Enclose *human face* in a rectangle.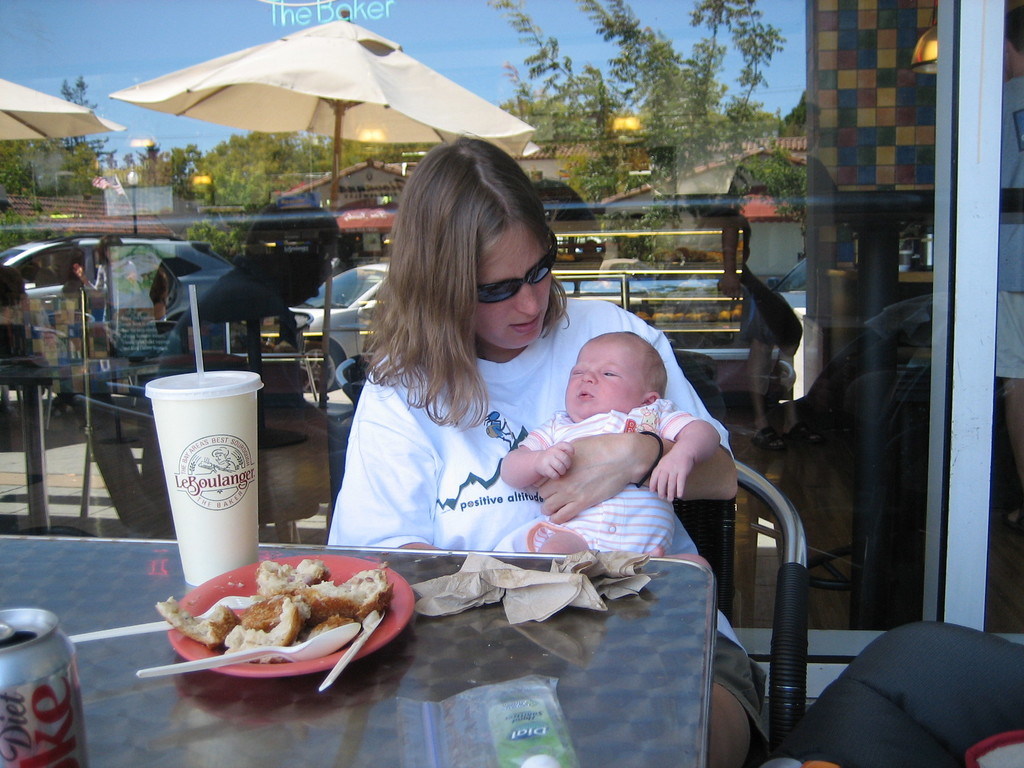
(566, 346, 644, 419).
